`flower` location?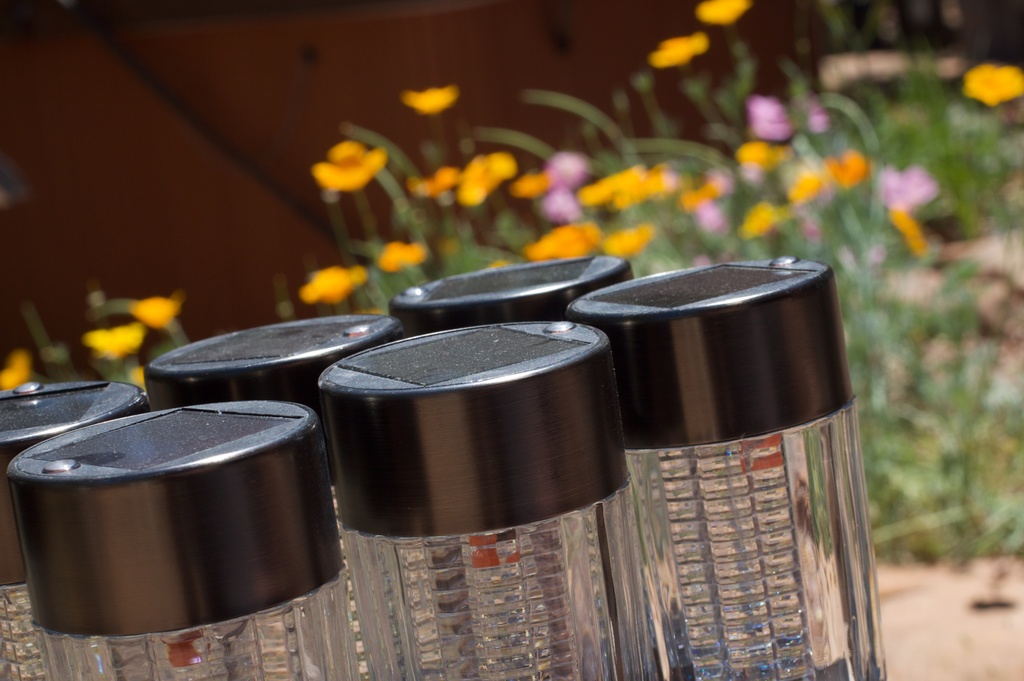
x1=127, y1=367, x2=147, y2=387
